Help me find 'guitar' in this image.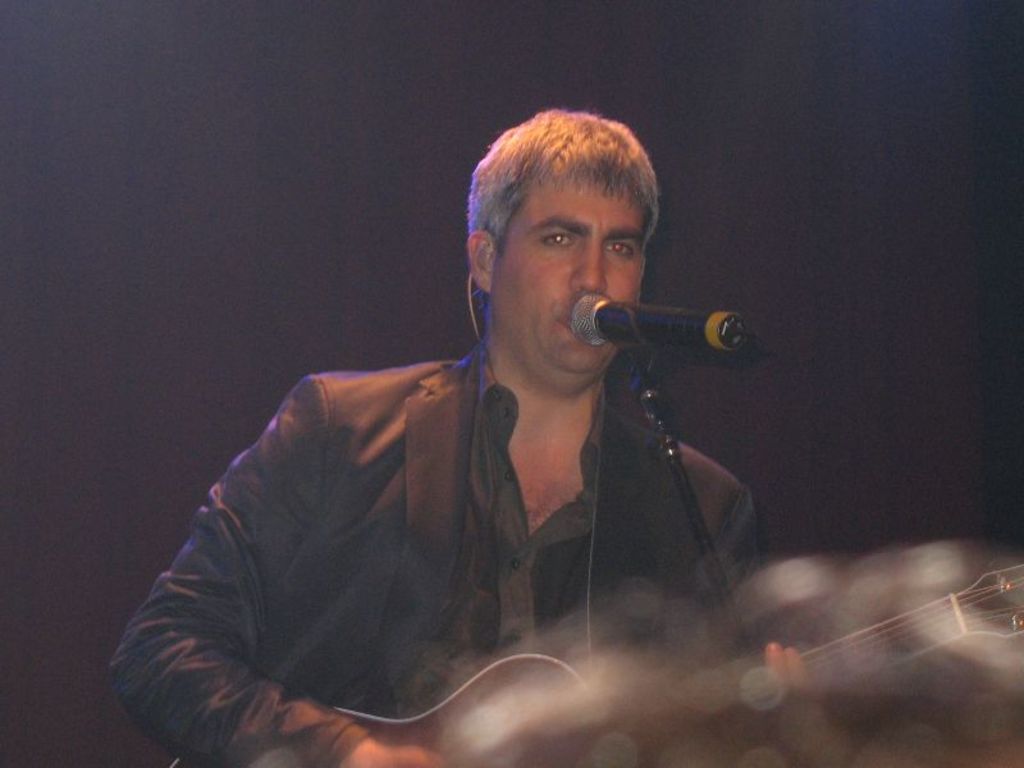
Found it: (x1=169, y1=564, x2=1023, y2=767).
